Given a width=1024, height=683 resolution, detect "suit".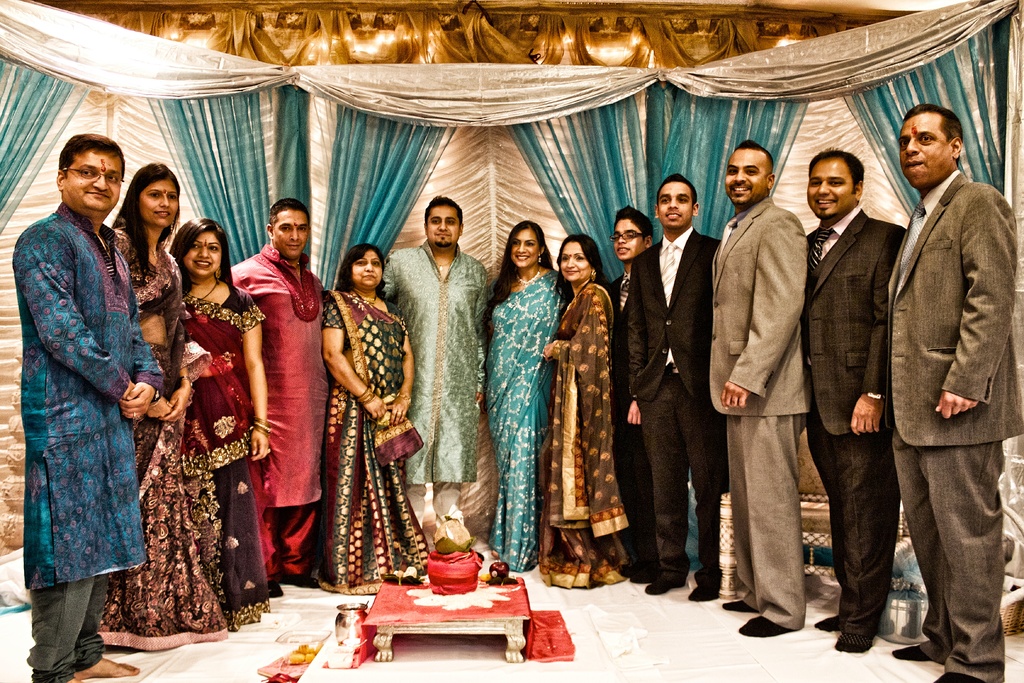
<box>796,204,908,641</box>.
